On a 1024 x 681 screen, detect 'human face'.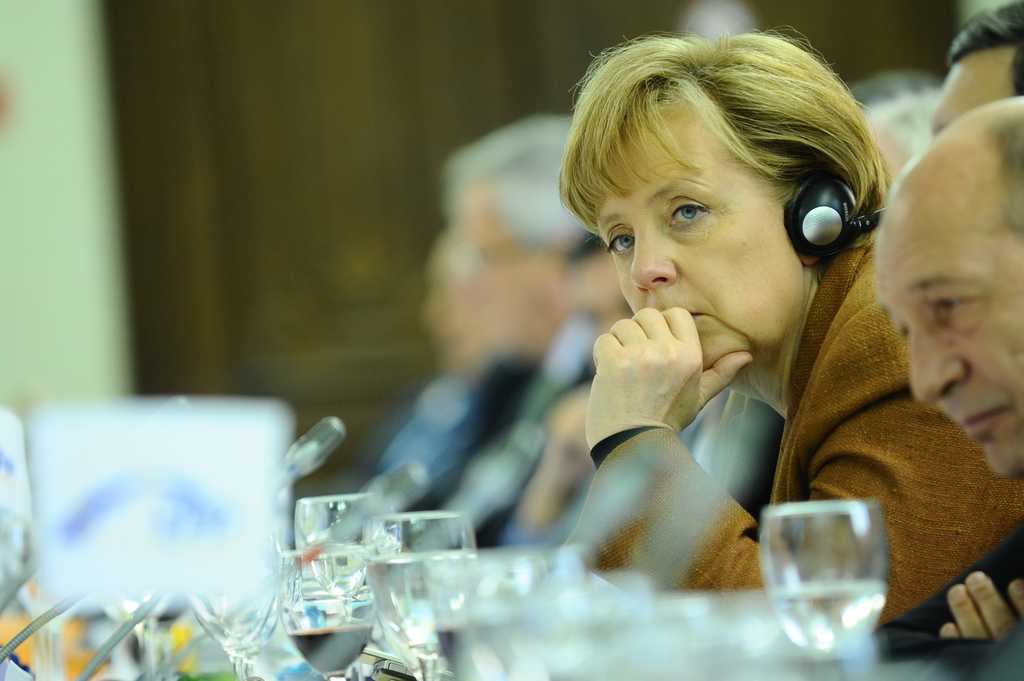
[x1=596, y1=95, x2=810, y2=371].
